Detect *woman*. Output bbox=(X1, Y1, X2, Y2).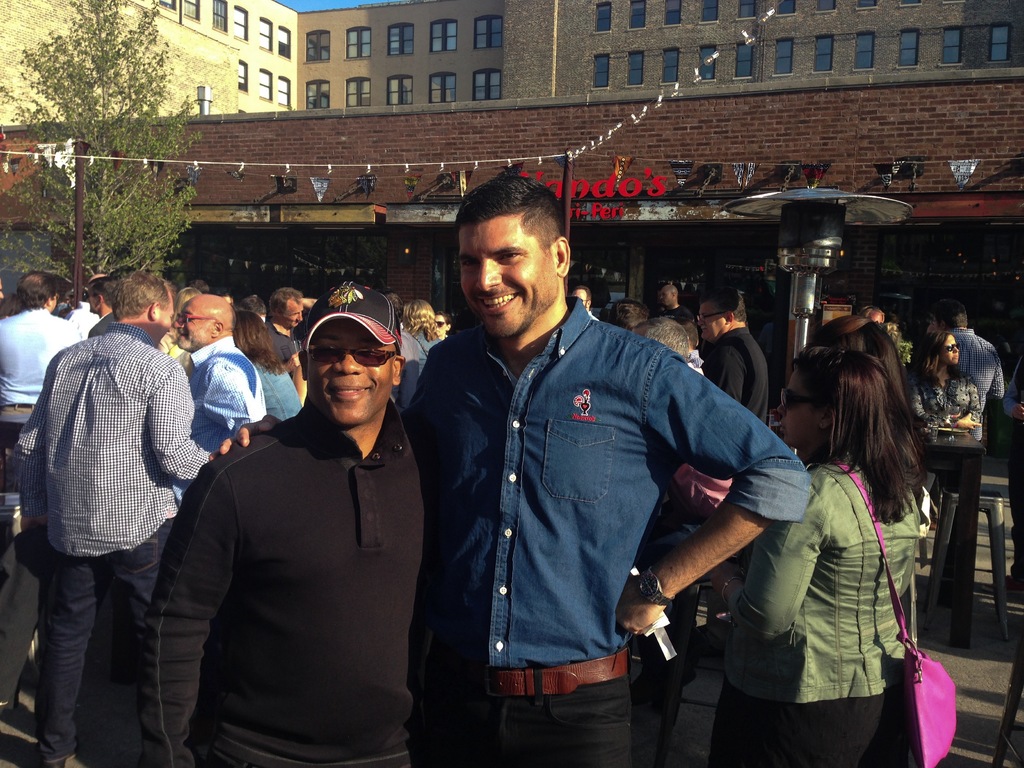
bbox=(907, 322, 988, 450).
